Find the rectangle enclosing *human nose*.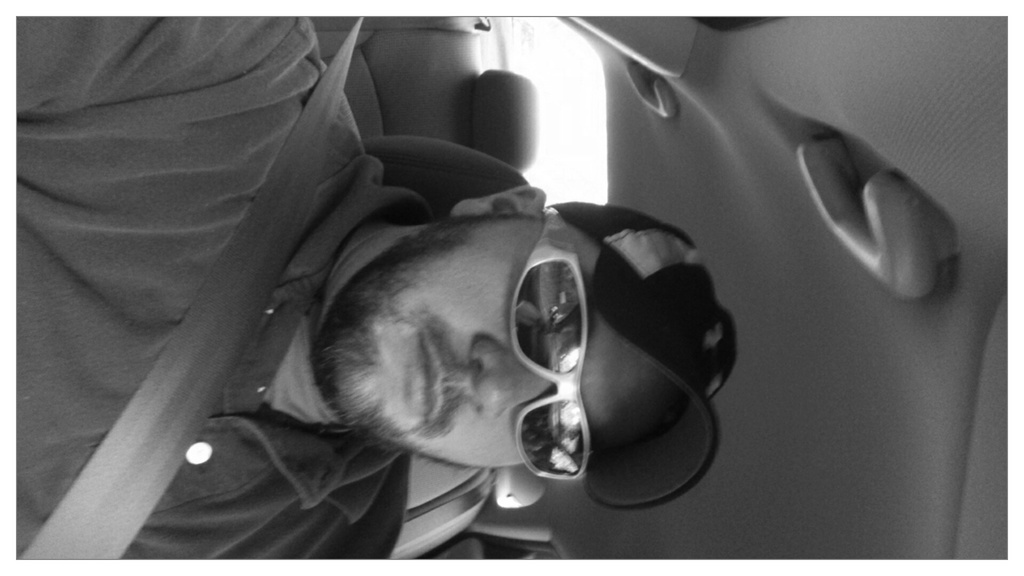
<bbox>467, 335, 570, 423</bbox>.
